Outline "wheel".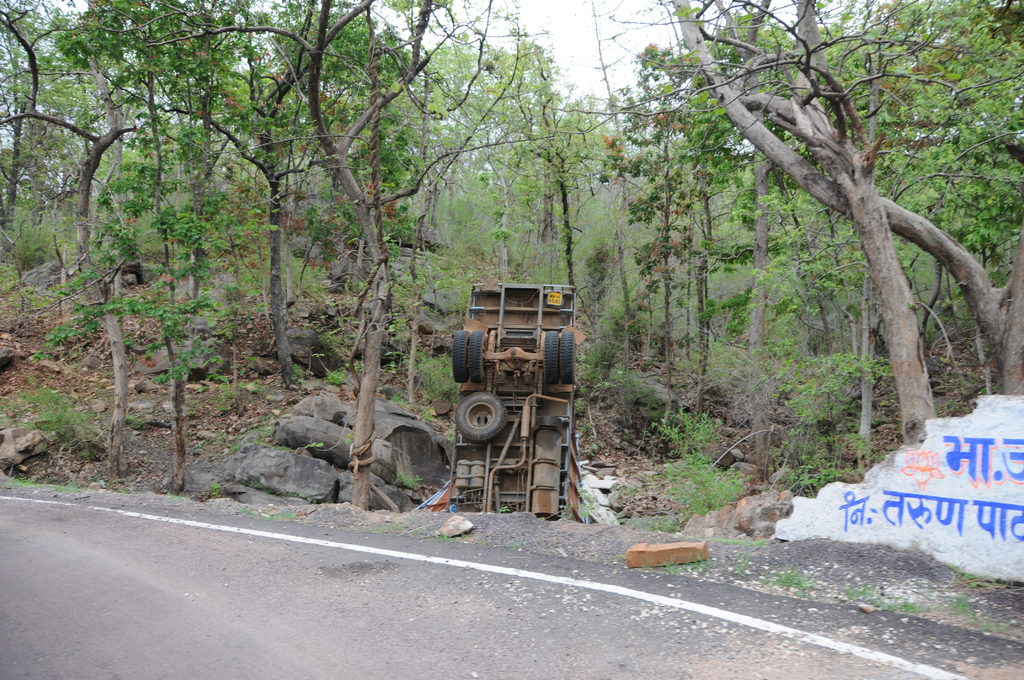
Outline: locate(452, 330, 470, 382).
